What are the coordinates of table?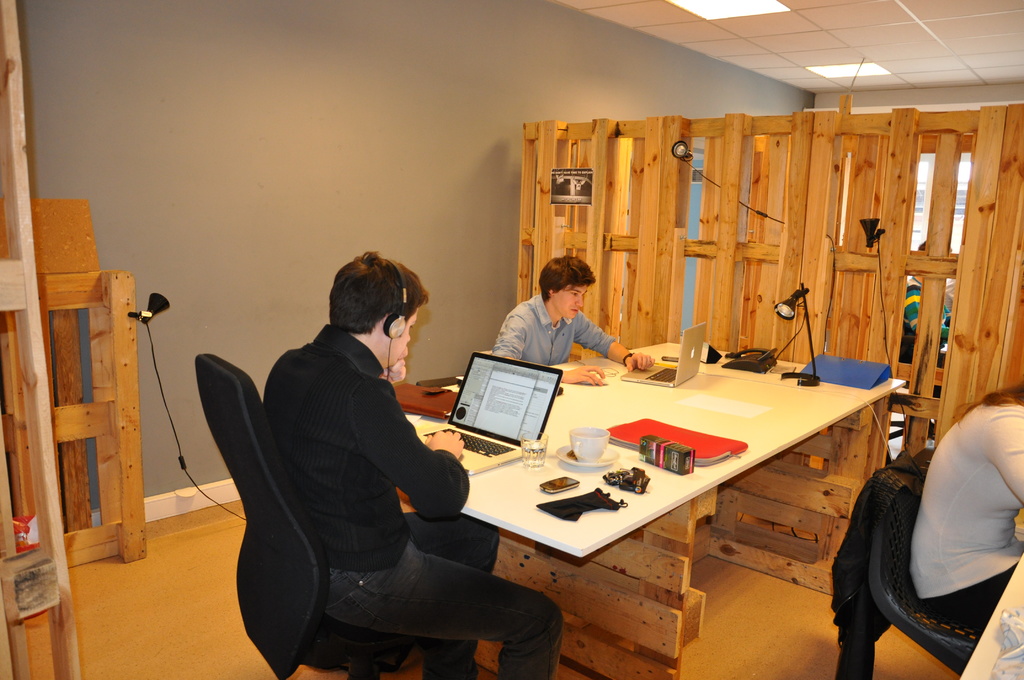
region(408, 328, 893, 672).
